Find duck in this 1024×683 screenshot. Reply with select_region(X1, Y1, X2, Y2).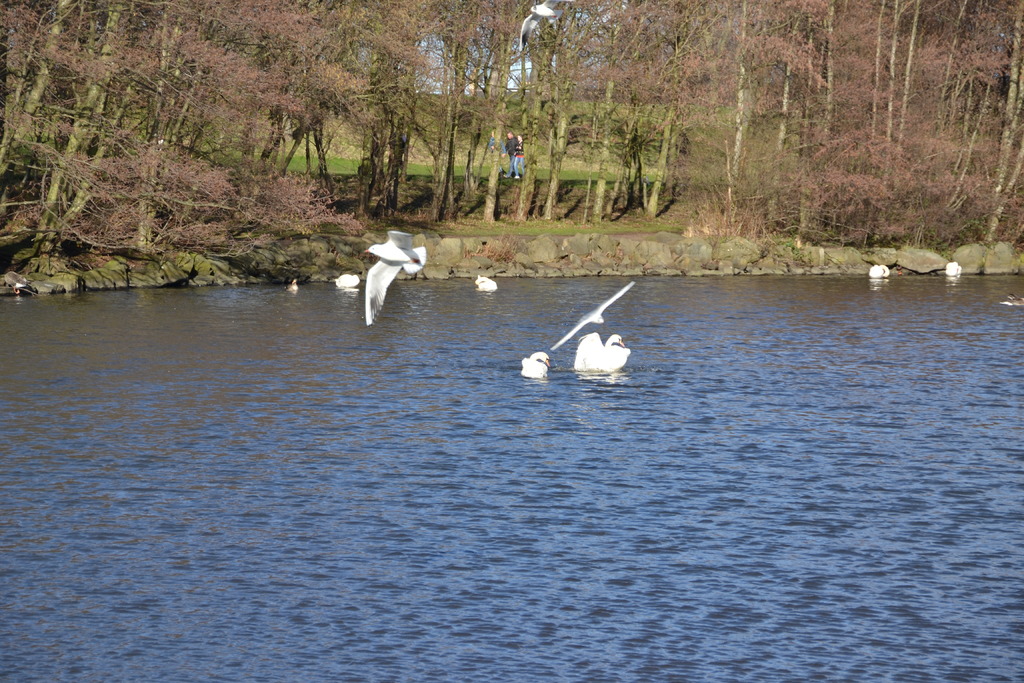
select_region(289, 273, 310, 289).
